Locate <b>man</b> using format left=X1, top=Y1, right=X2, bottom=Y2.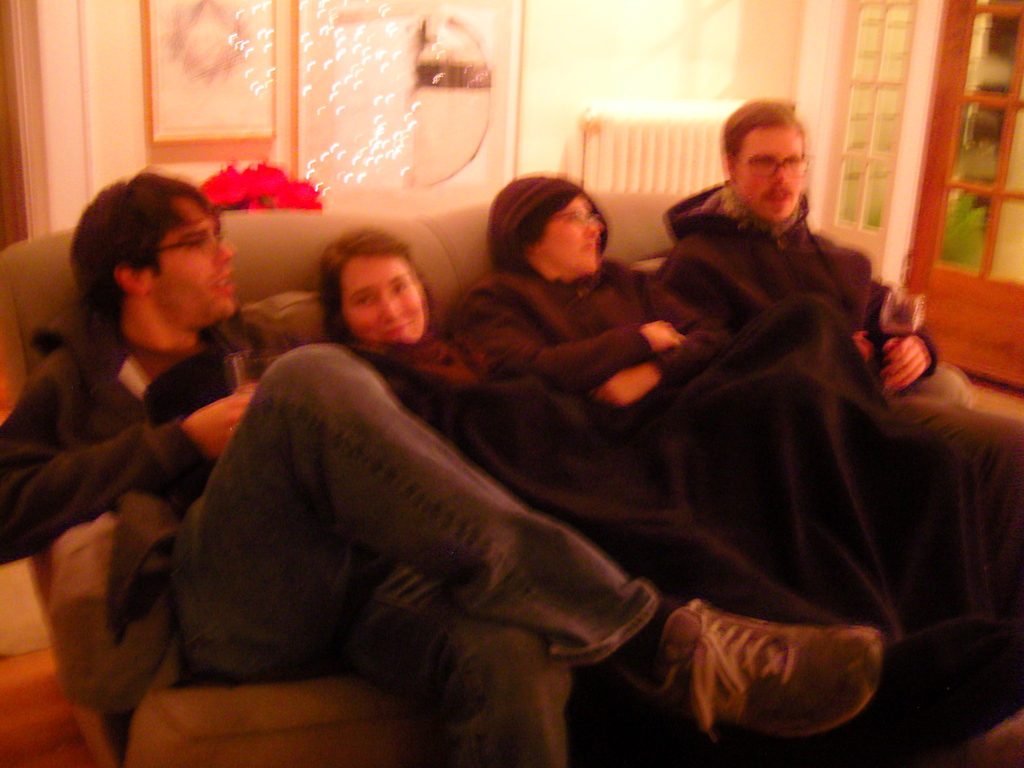
left=646, top=98, right=1023, bottom=605.
